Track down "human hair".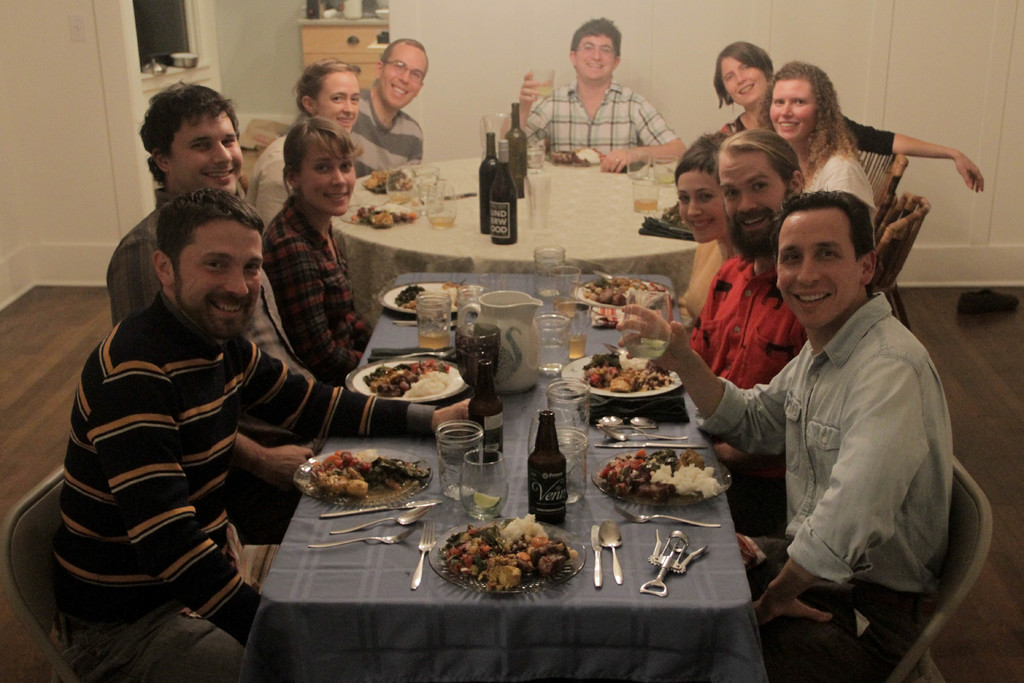
Tracked to Rect(770, 187, 880, 263).
